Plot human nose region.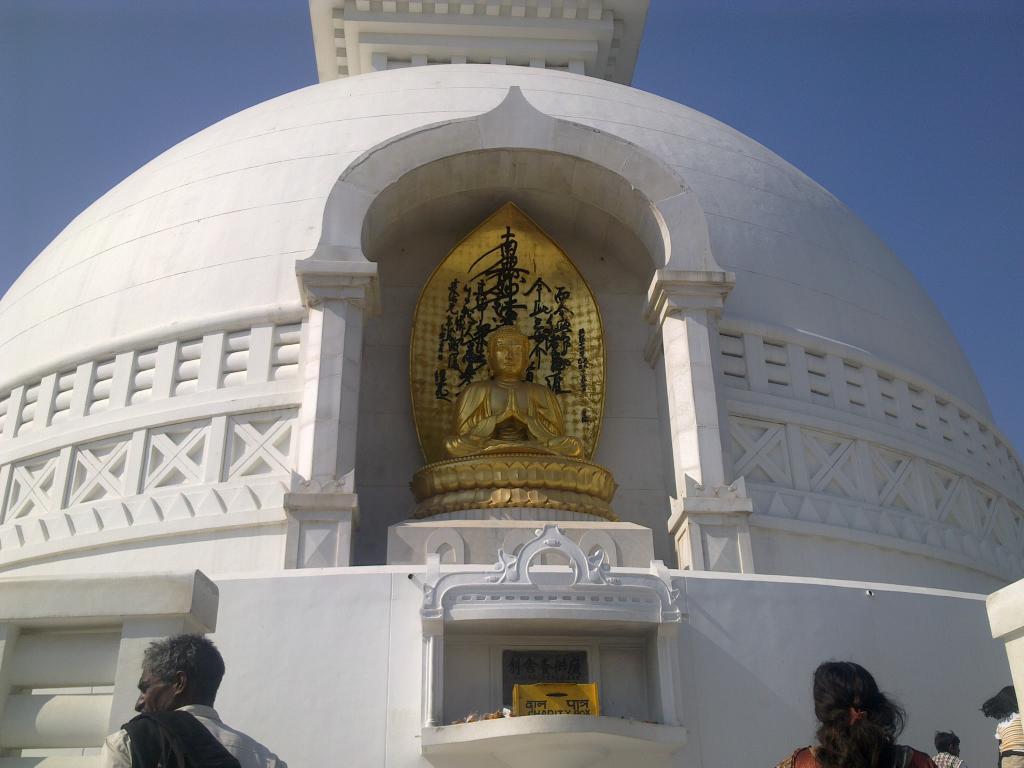
Plotted at crop(506, 348, 516, 360).
